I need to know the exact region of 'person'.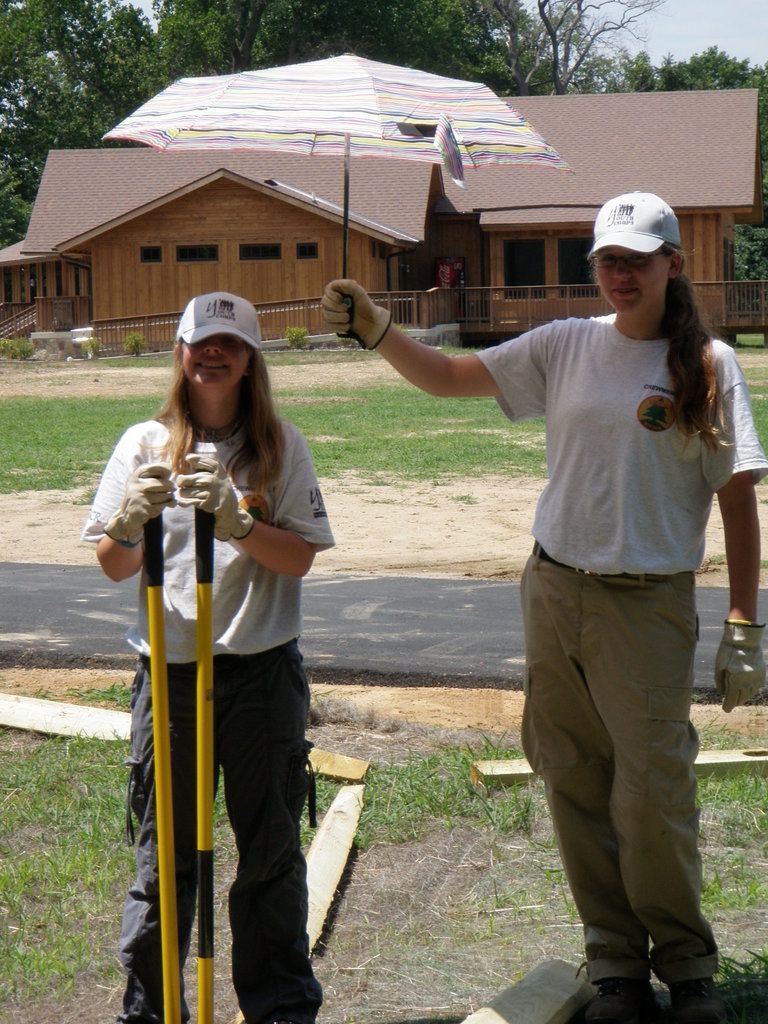
Region: (left=315, top=185, right=767, bottom=1023).
